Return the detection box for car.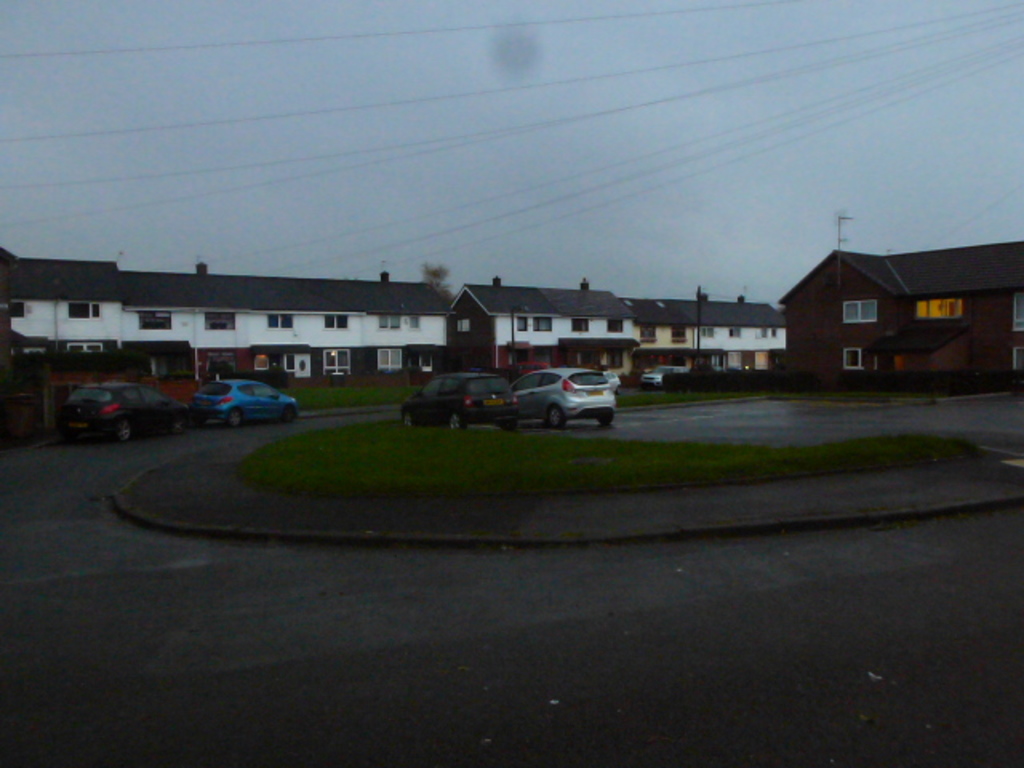
(x1=485, y1=362, x2=614, y2=426).
